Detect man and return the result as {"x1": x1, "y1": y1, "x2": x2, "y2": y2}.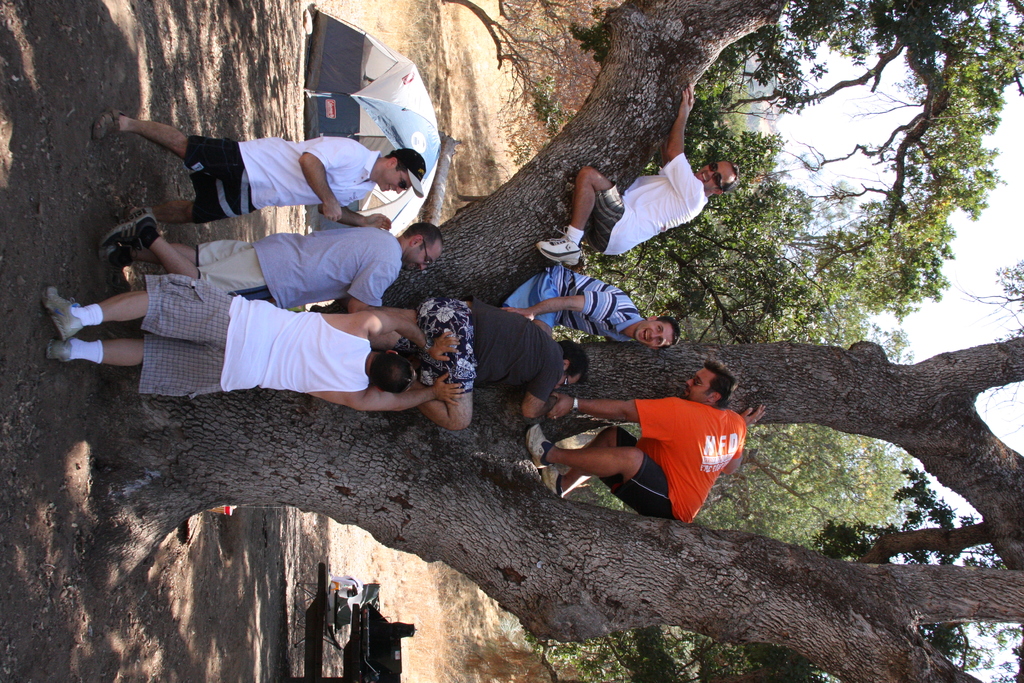
{"x1": 499, "y1": 267, "x2": 682, "y2": 358}.
